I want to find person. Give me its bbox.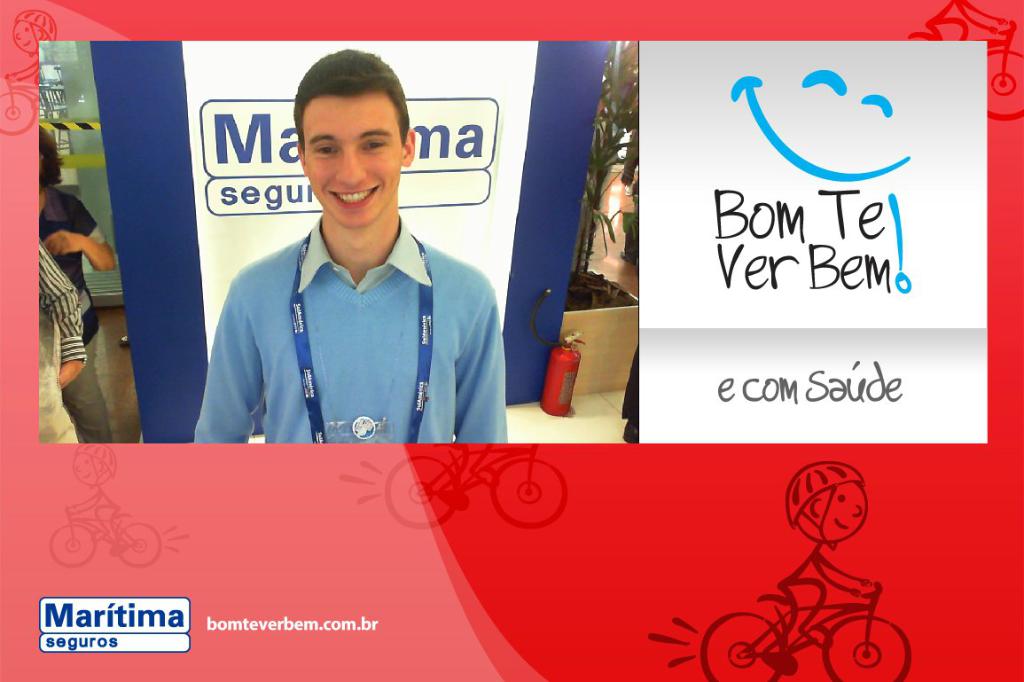
{"left": 35, "top": 122, "right": 114, "bottom": 443}.
